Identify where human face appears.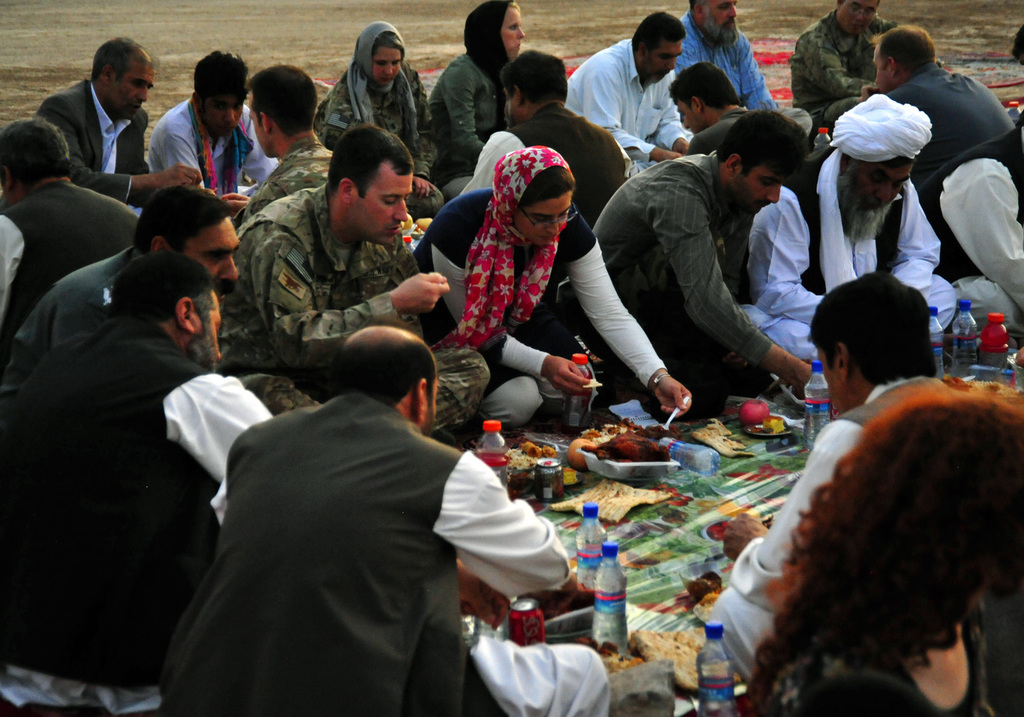
Appears at [left=499, top=185, right=578, bottom=247].
